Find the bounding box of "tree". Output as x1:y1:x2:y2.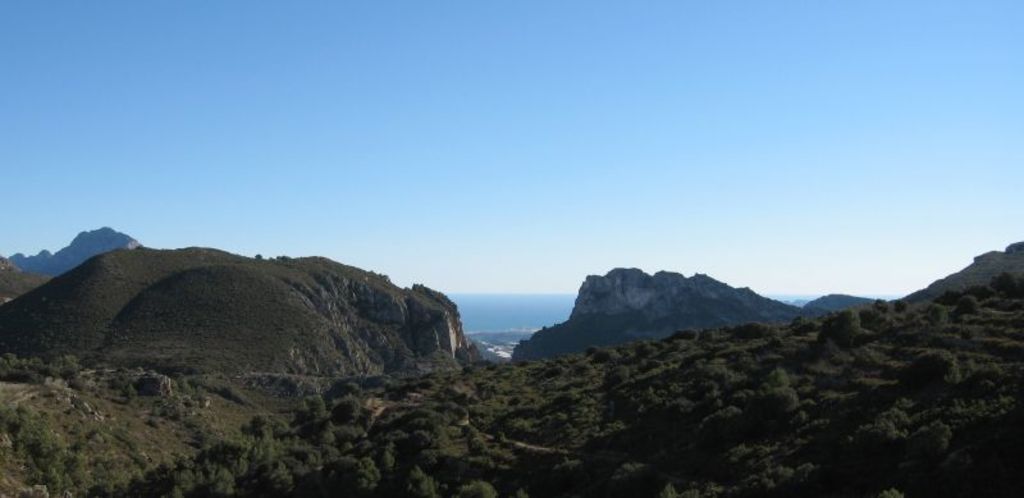
663:326:695:338.
